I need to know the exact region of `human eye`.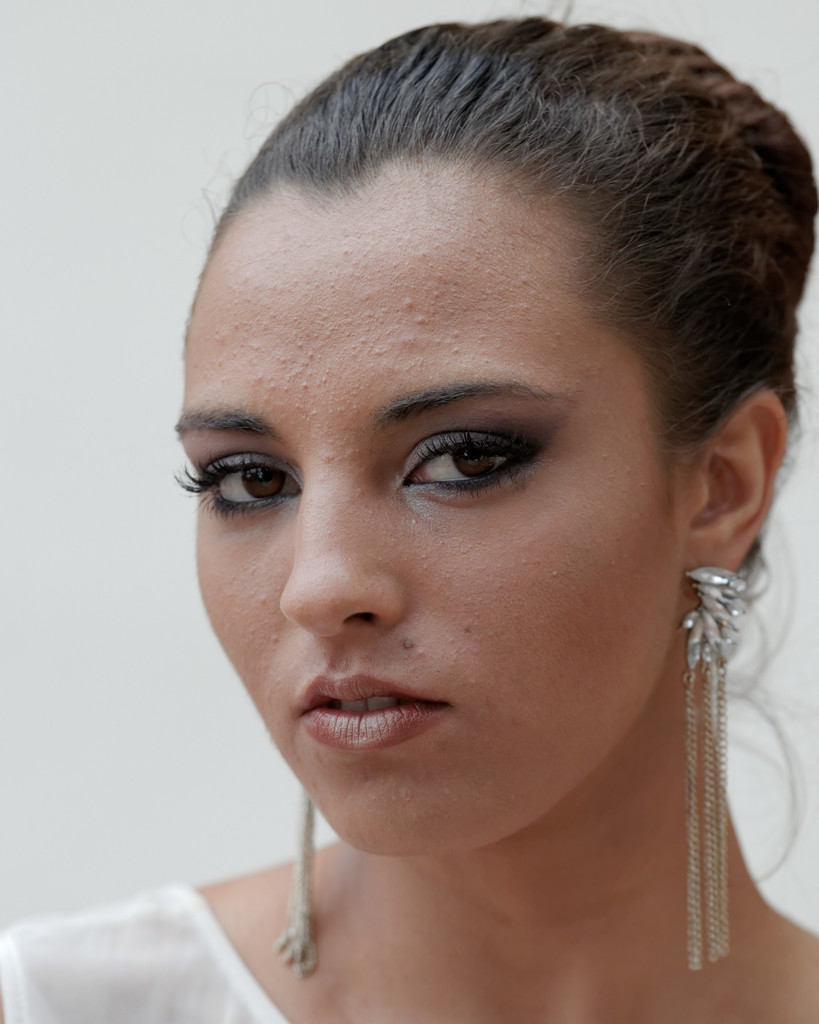
Region: [x1=168, y1=445, x2=300, y2=520].
